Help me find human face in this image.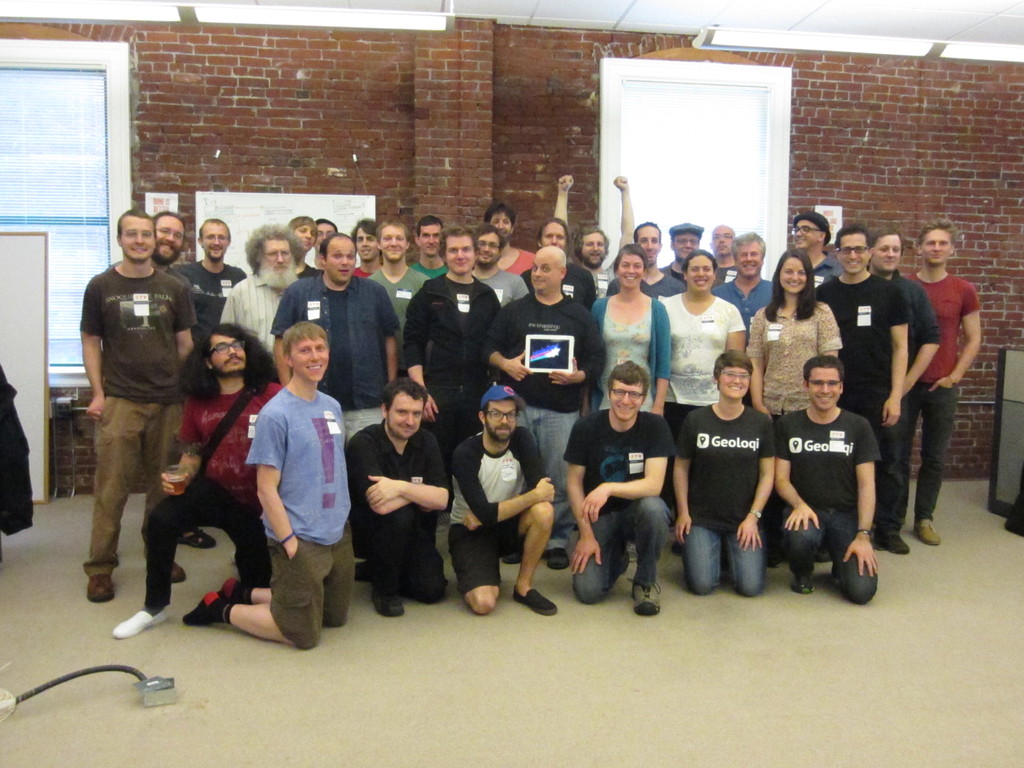
Found it: [left=639, top=225, right=660, bottom=262].
